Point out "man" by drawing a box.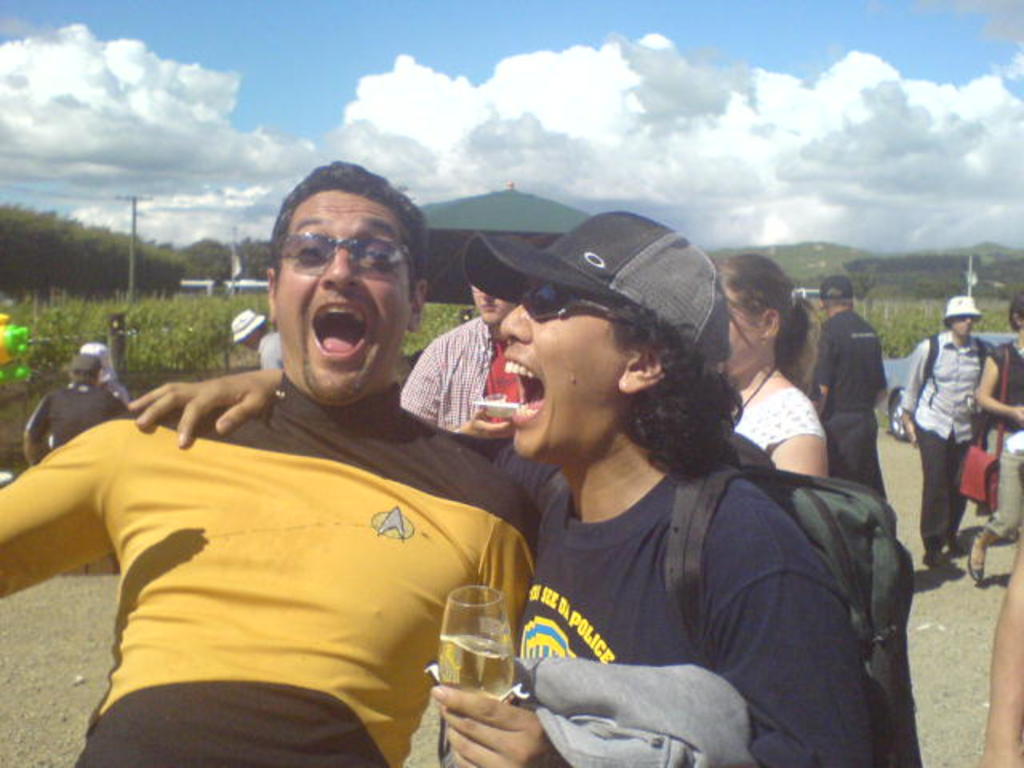
<region>814, 277, 888, 504</region>.
